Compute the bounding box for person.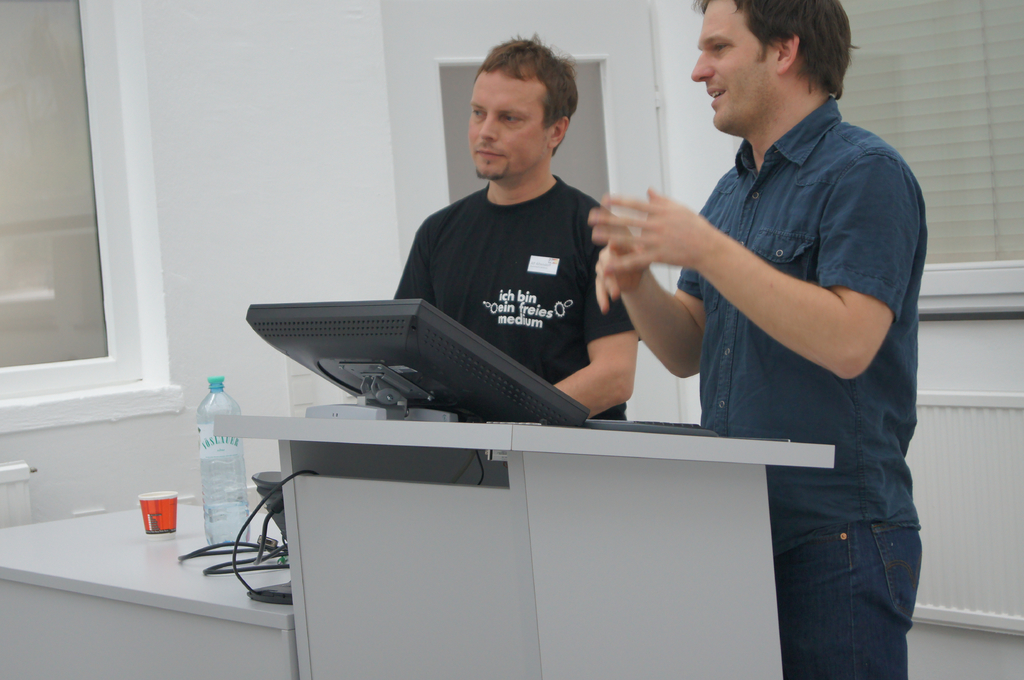
588, 0, 927, 679.
